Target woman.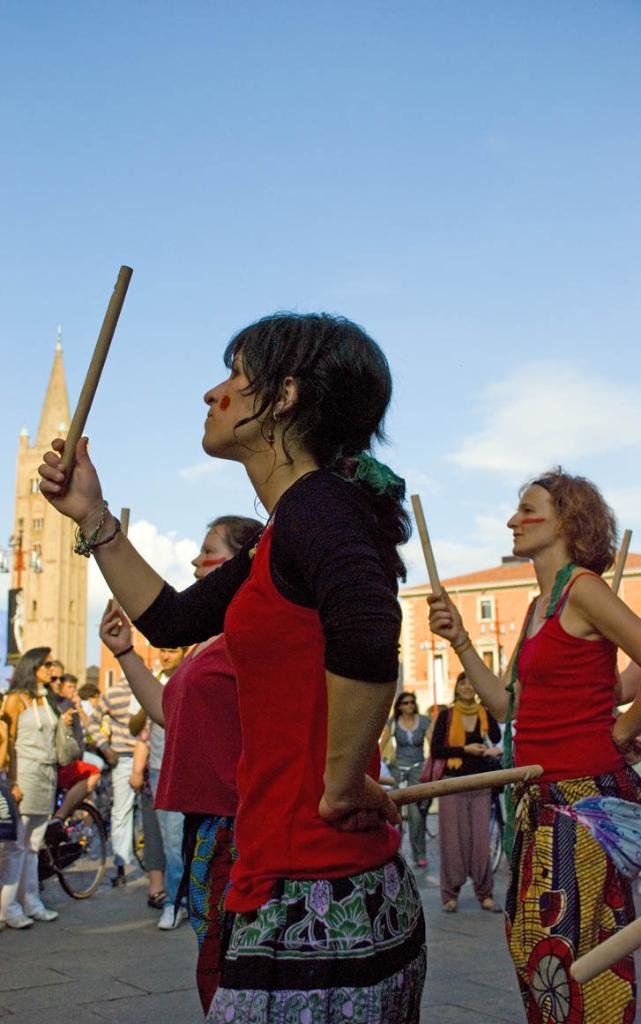
Target region: select_region(0, 645, 62, 926).
